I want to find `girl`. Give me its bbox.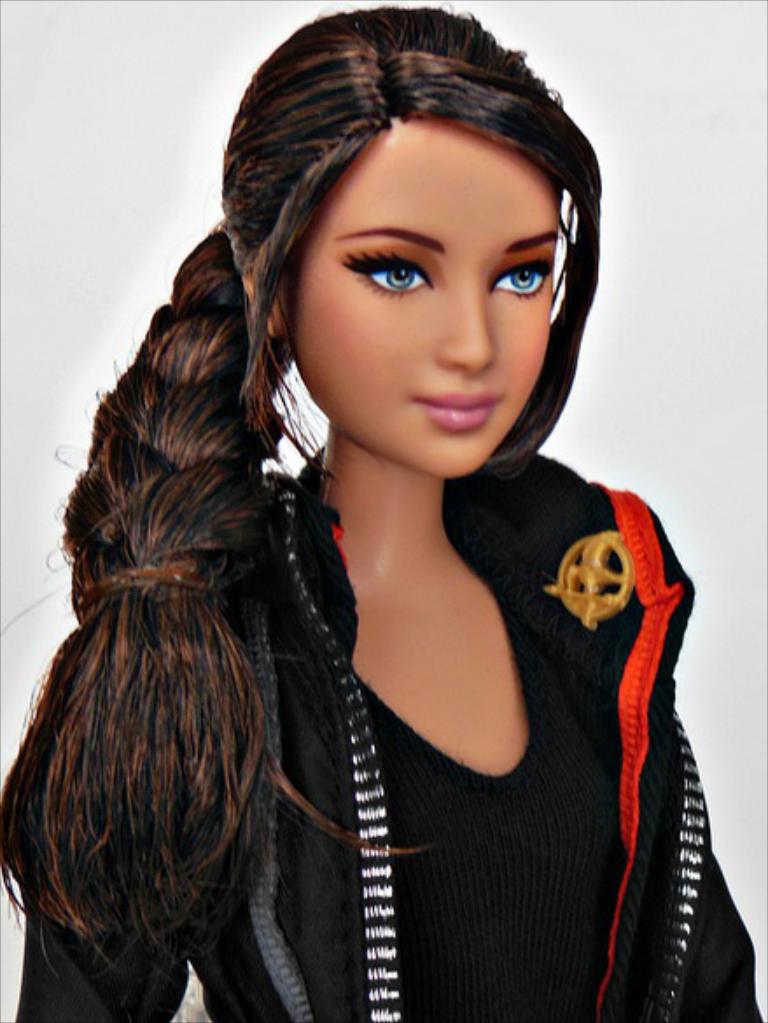
select_region(0, 0, 766, 1021).
